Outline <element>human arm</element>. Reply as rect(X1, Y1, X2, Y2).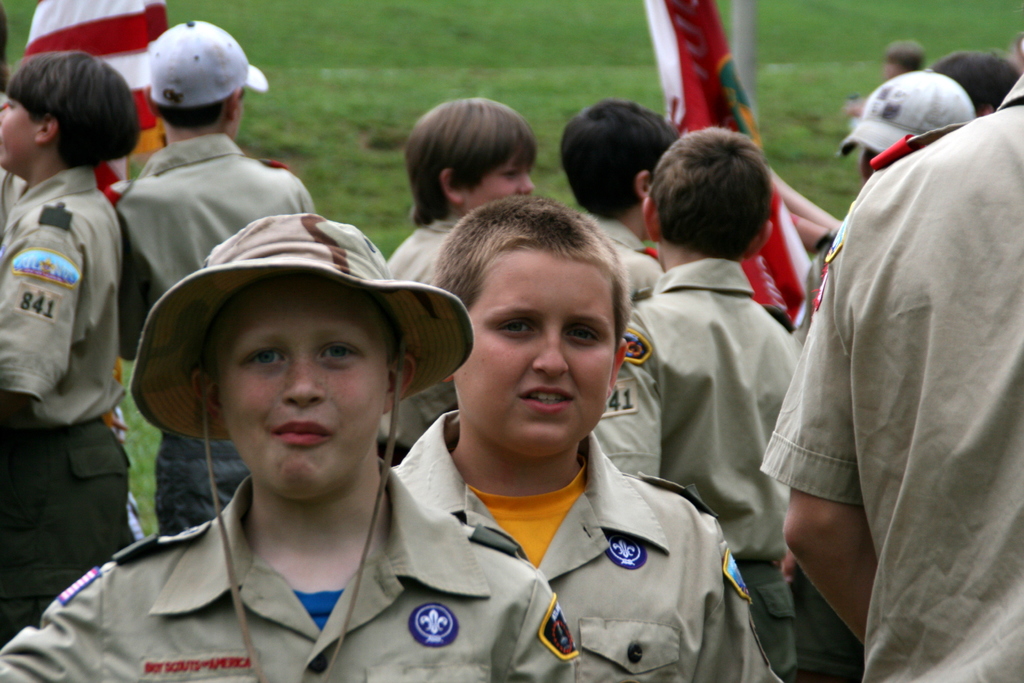
rect(0, 205, 77, 424).
